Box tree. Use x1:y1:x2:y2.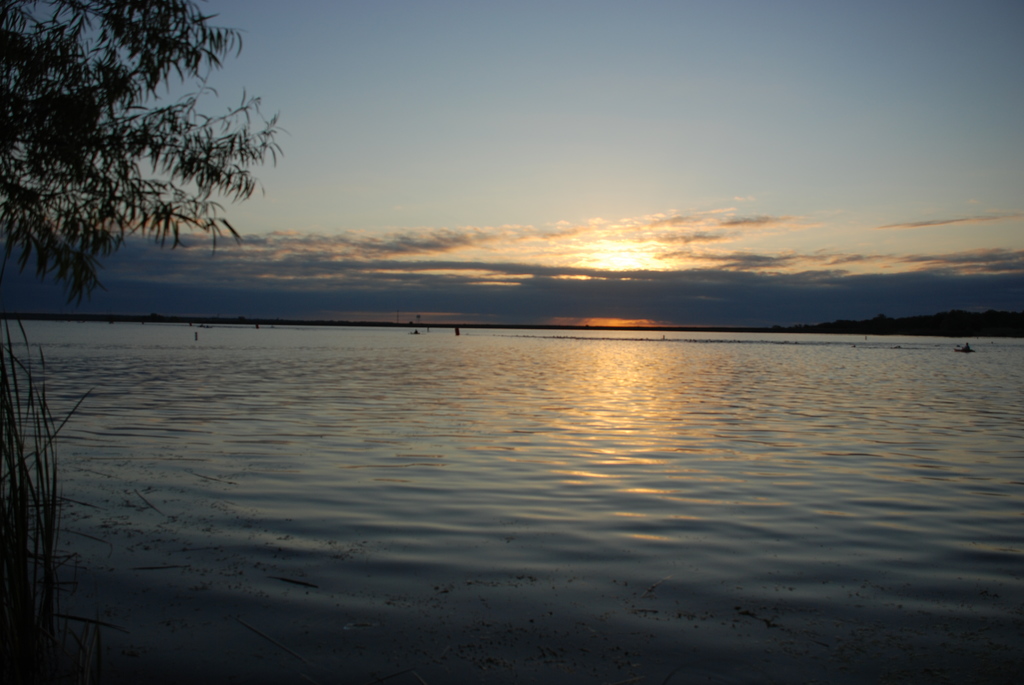
0:0:277:282.
